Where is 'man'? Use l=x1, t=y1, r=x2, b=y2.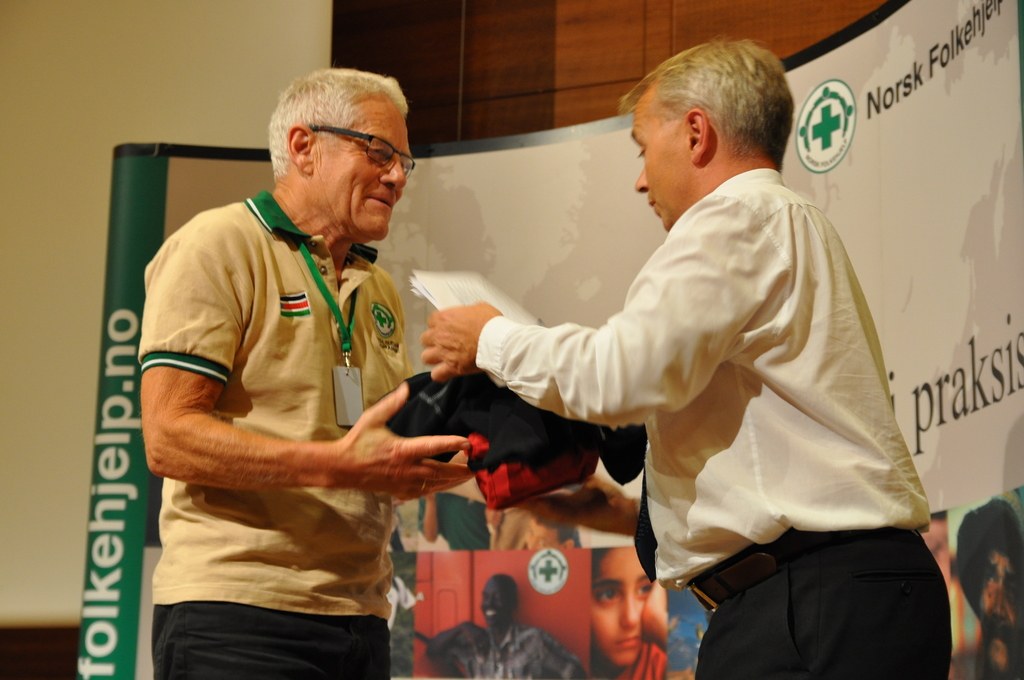
l=421, t=35, r=952, b=679.
